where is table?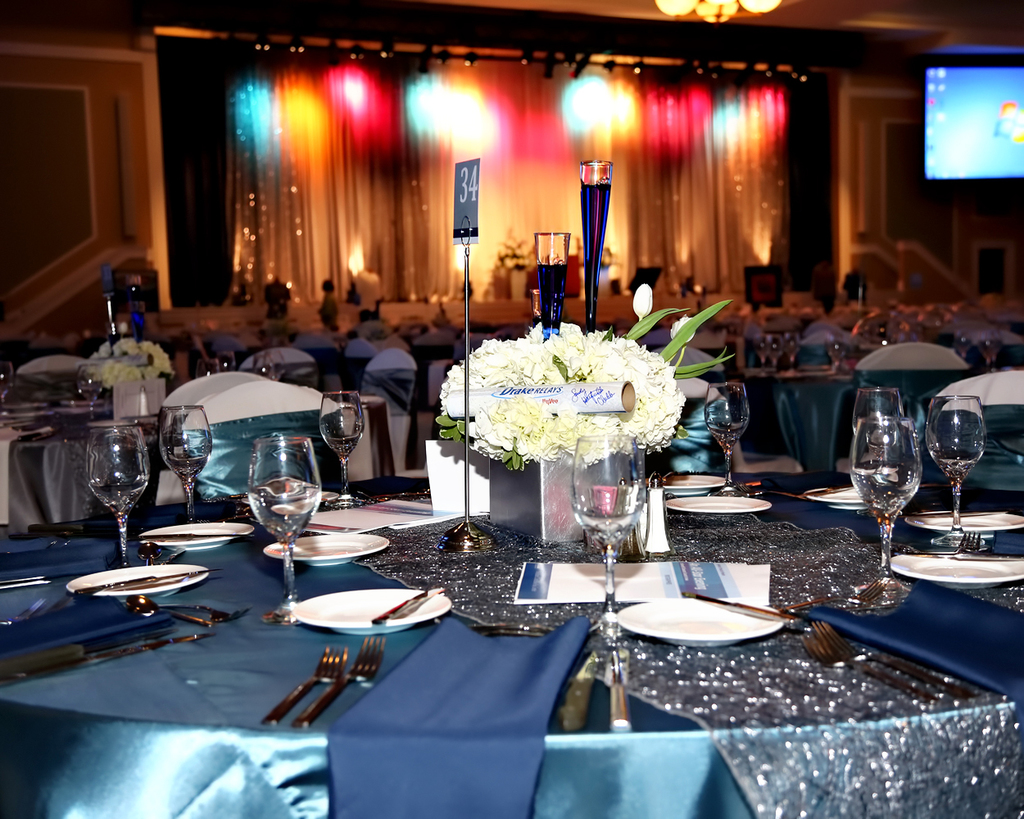
locate(0, 473, 1023, 818).
